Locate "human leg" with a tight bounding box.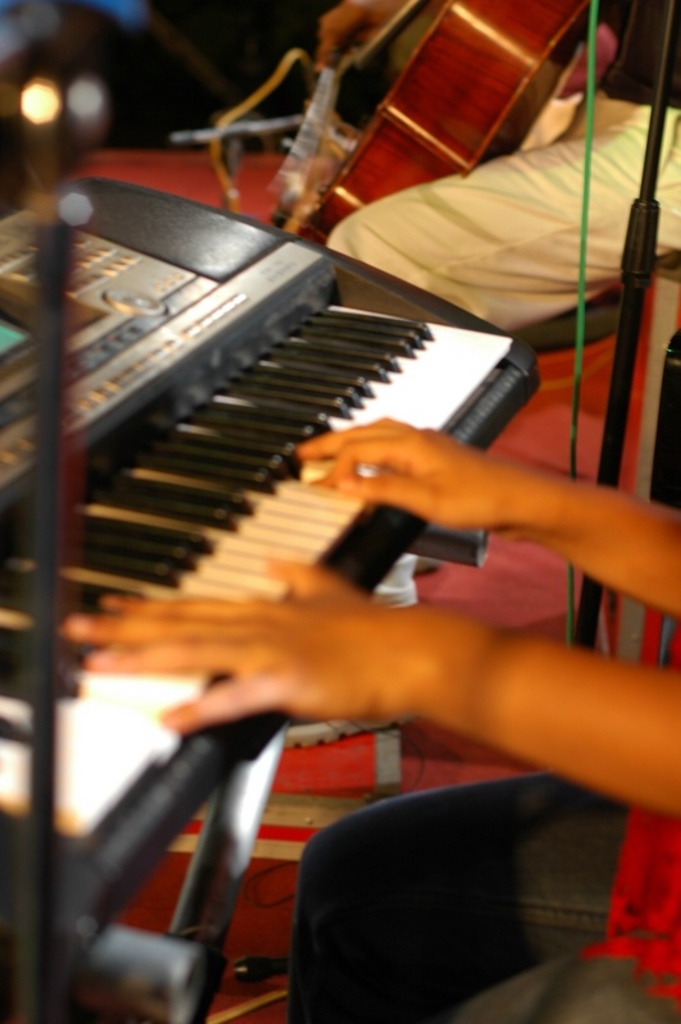
x1=253, y1=722, x2=611, y2=1023.
